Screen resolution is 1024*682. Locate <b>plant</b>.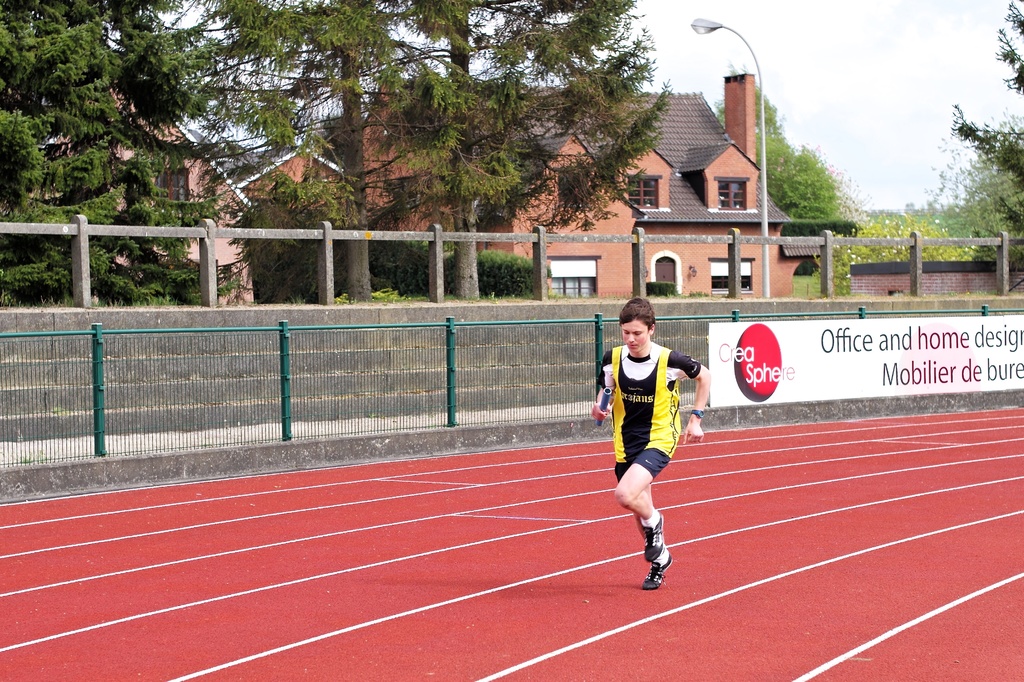
[x1=0, y1=241, x2=69, y2=308].
